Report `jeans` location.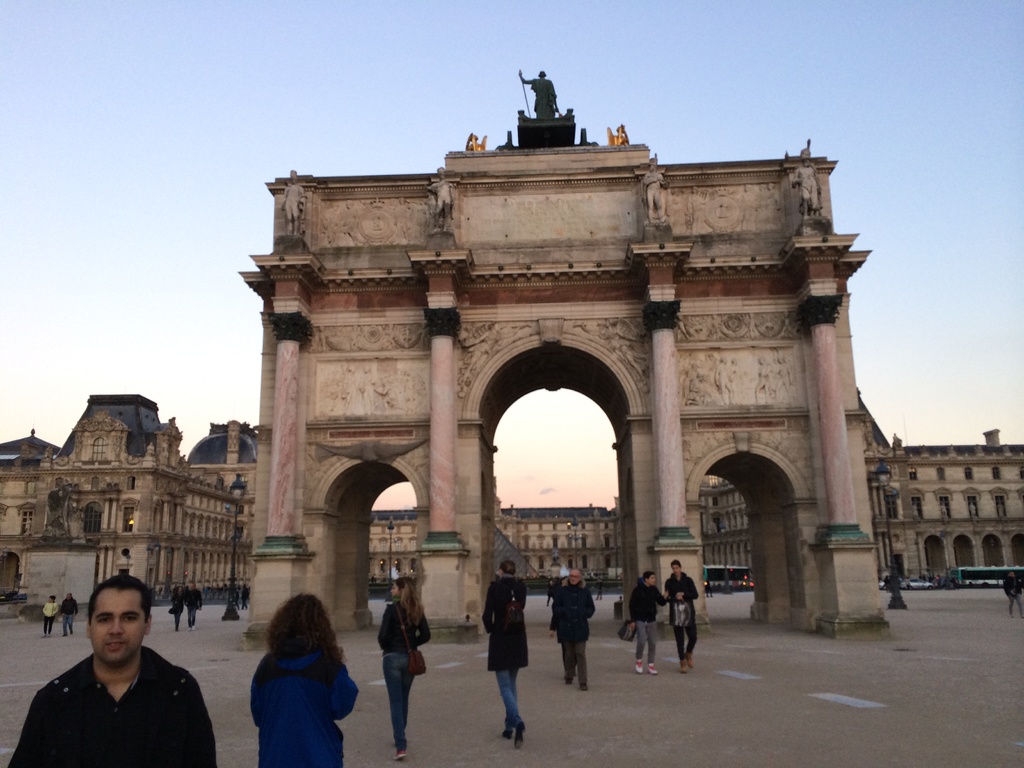
Report: bbox=[630, 620, 659, 659].
